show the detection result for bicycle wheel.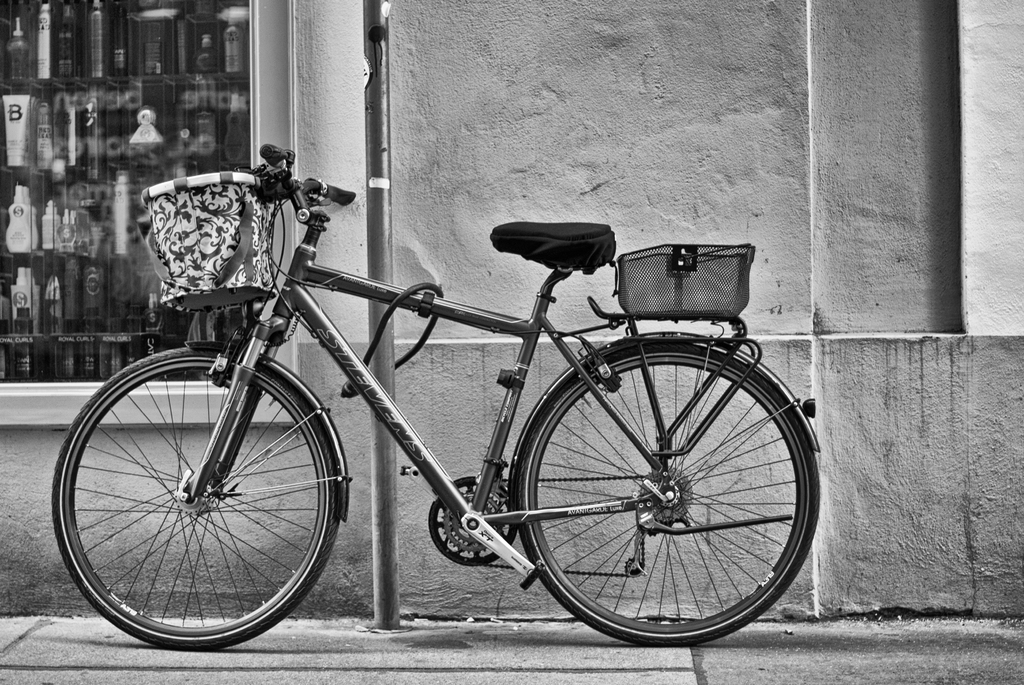
51/347/340/651.
